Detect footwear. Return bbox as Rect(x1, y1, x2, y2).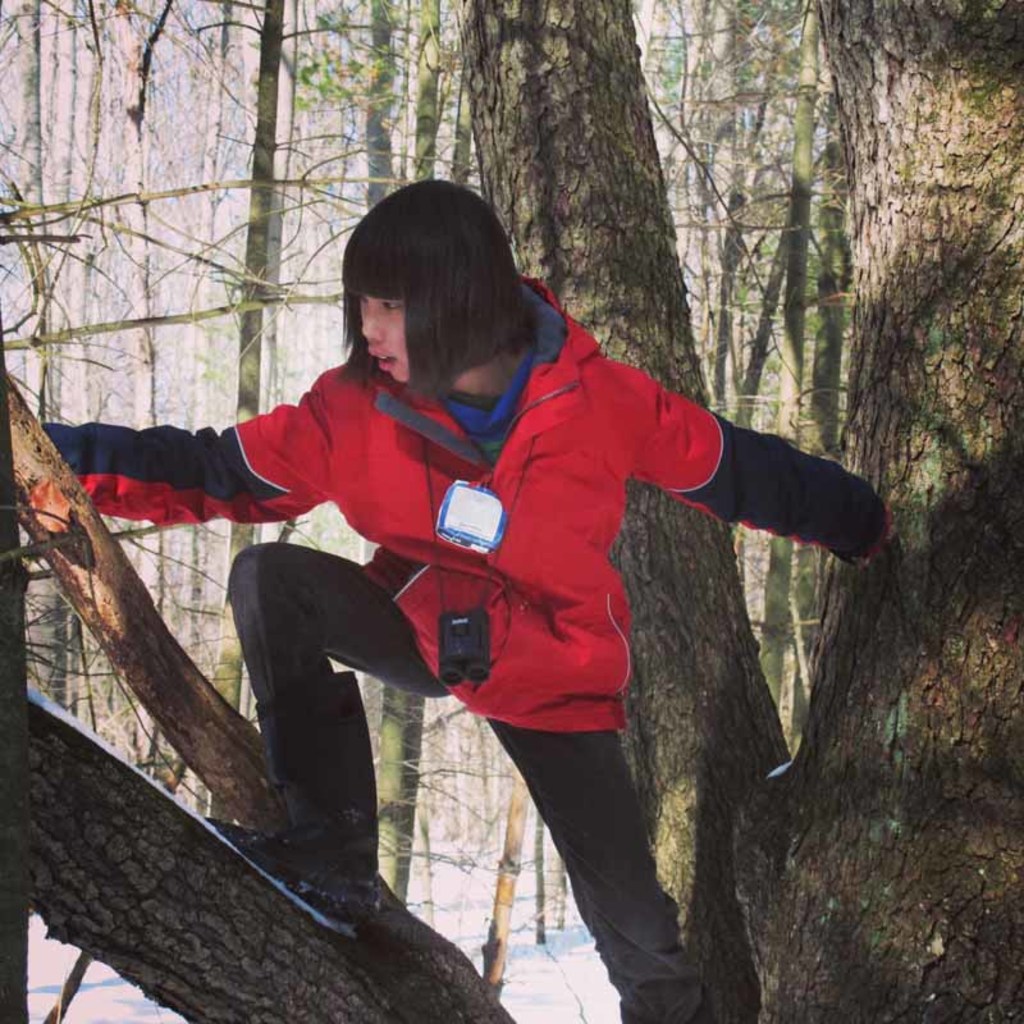
Rect(210, 671, 383, 915).
